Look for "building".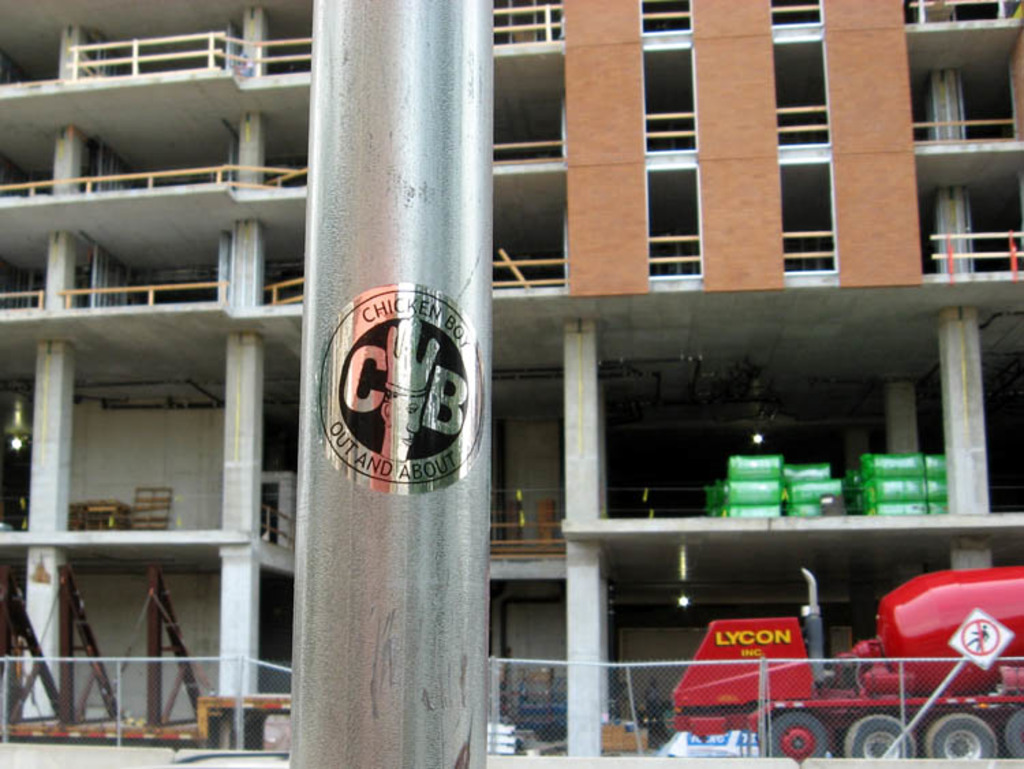
Found: [x1=0, y1=0, x2=1023, y2=768].
